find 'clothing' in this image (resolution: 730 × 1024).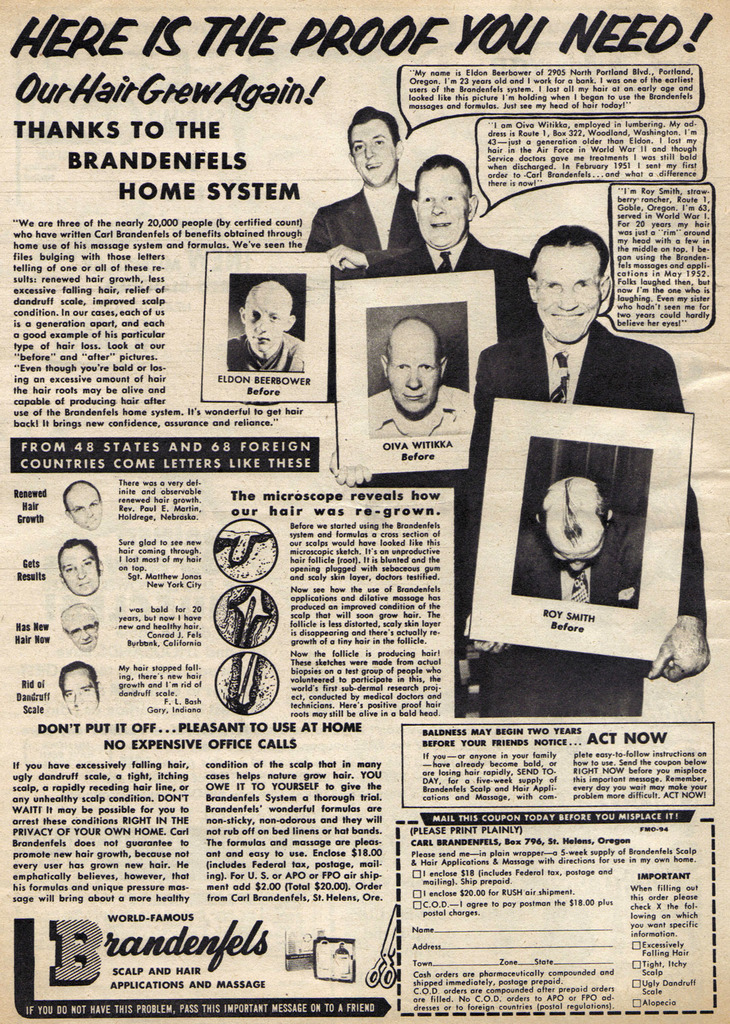
(x1=226, y1=333, x2=309, y2=375).
